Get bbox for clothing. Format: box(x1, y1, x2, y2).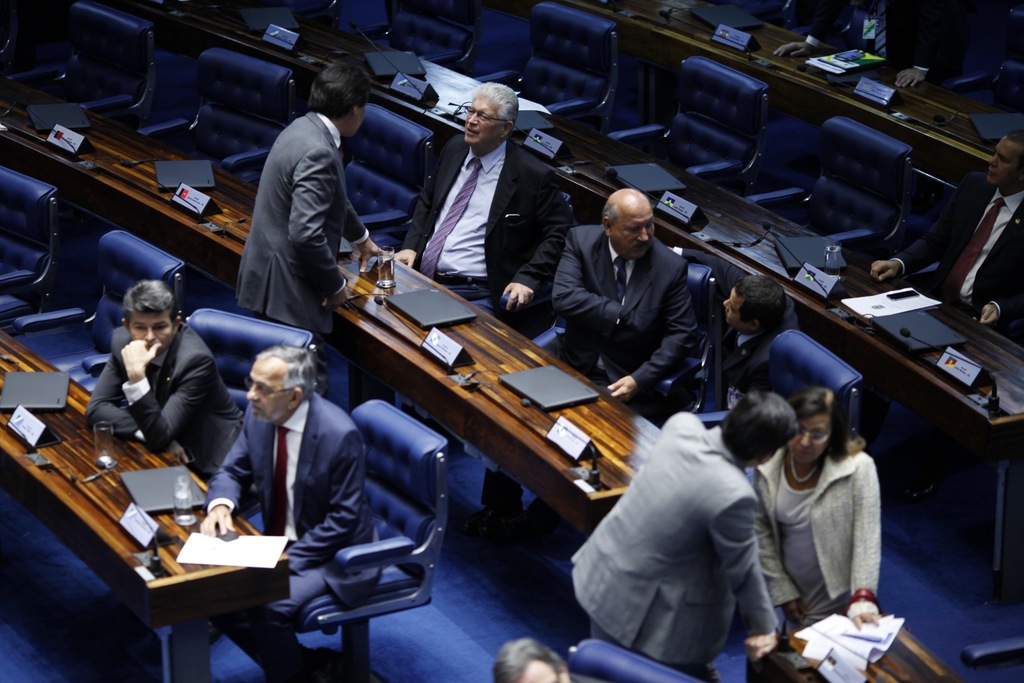
box(570, 416, 775, 682).
